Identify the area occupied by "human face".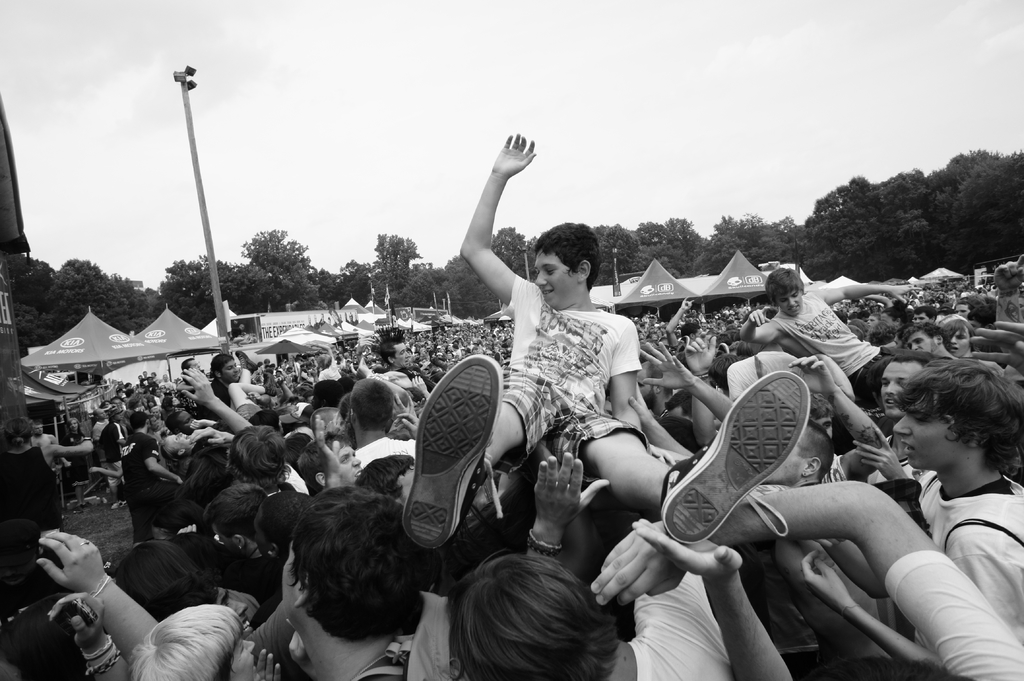
Area: [758, 445, 801, 481].
